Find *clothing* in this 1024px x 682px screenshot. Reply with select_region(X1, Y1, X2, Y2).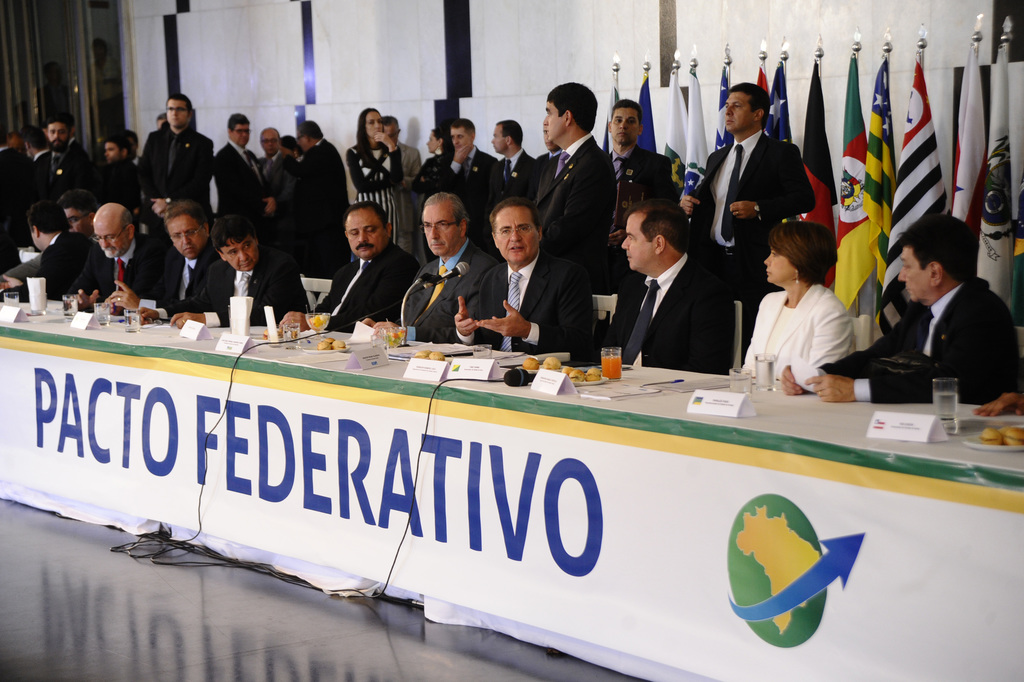
select_region(6, 242, 44, 280).
